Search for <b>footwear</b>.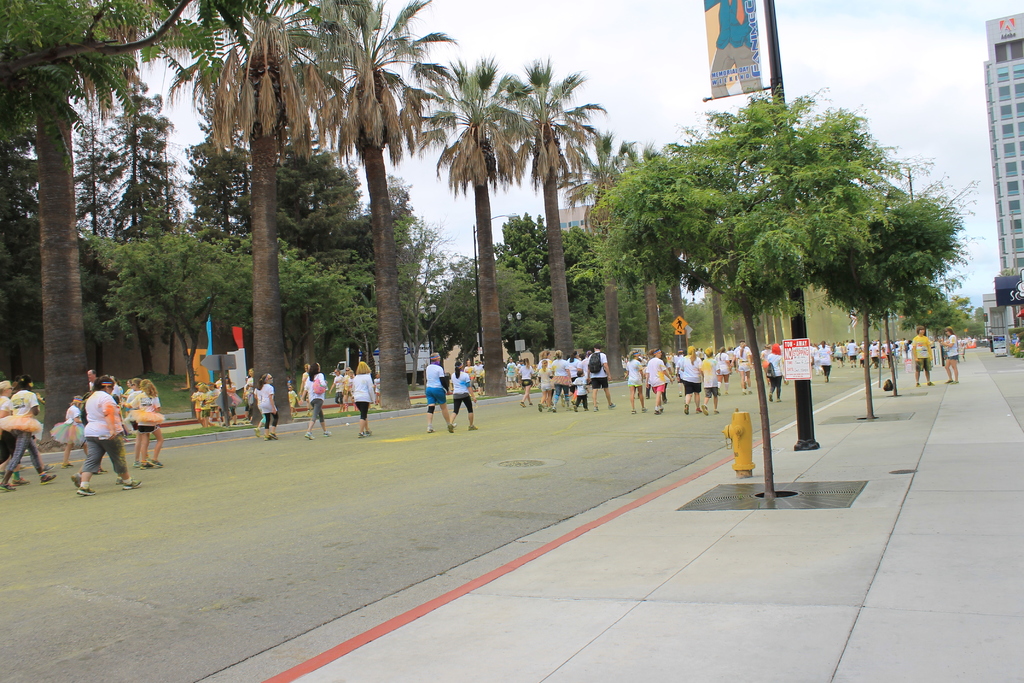
Found at bbox=(356, 431, 363, 436).
